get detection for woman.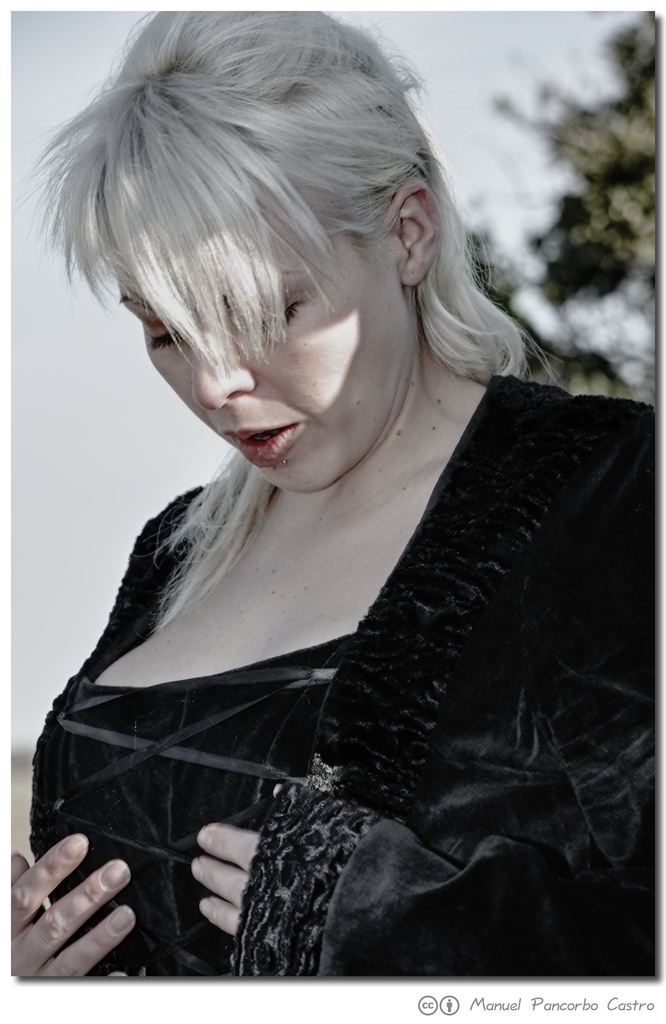
Detection: [x1=12, y1=0, x2=663, y2=980].
